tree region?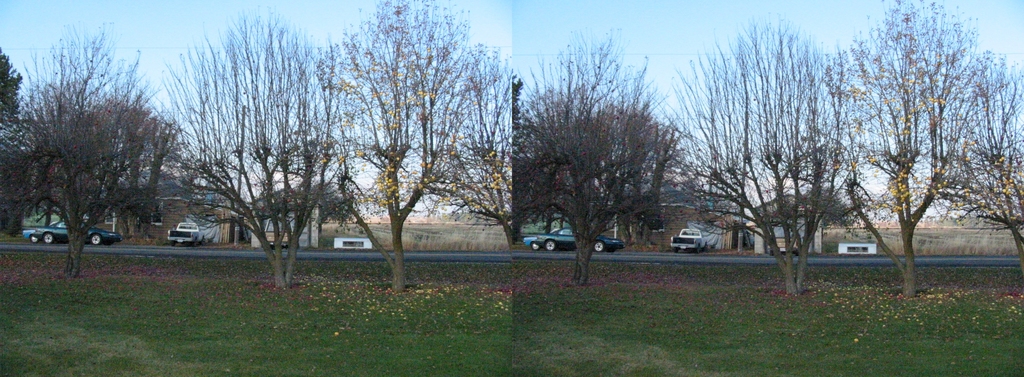
<box>938,61,1023,271</box>
